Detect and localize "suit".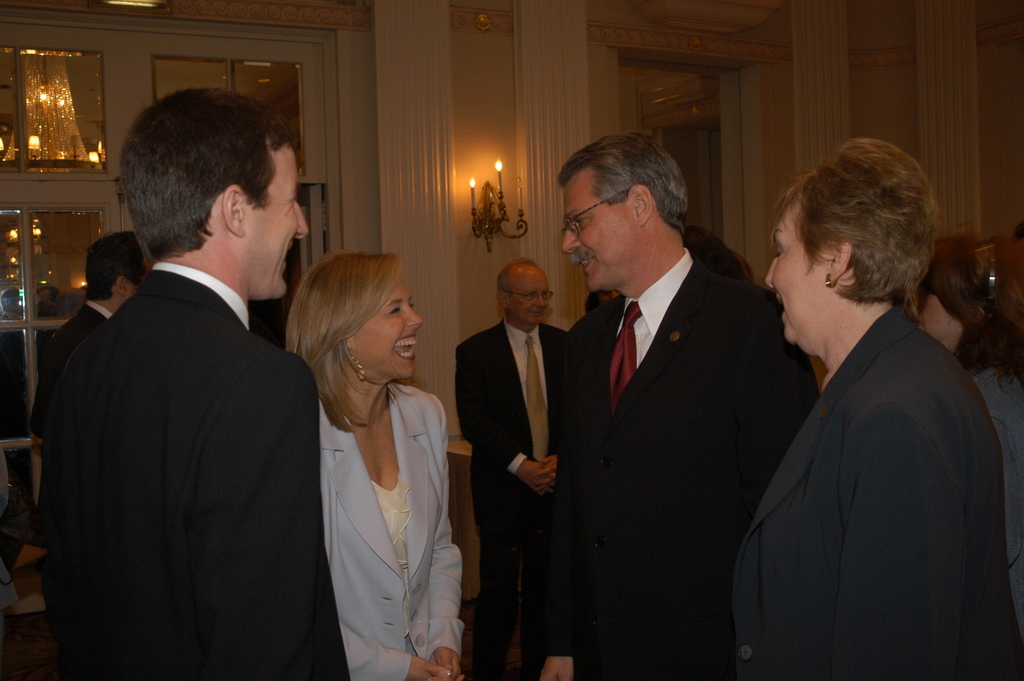
Localized at <region>557, 244, 822, 680</region>.
